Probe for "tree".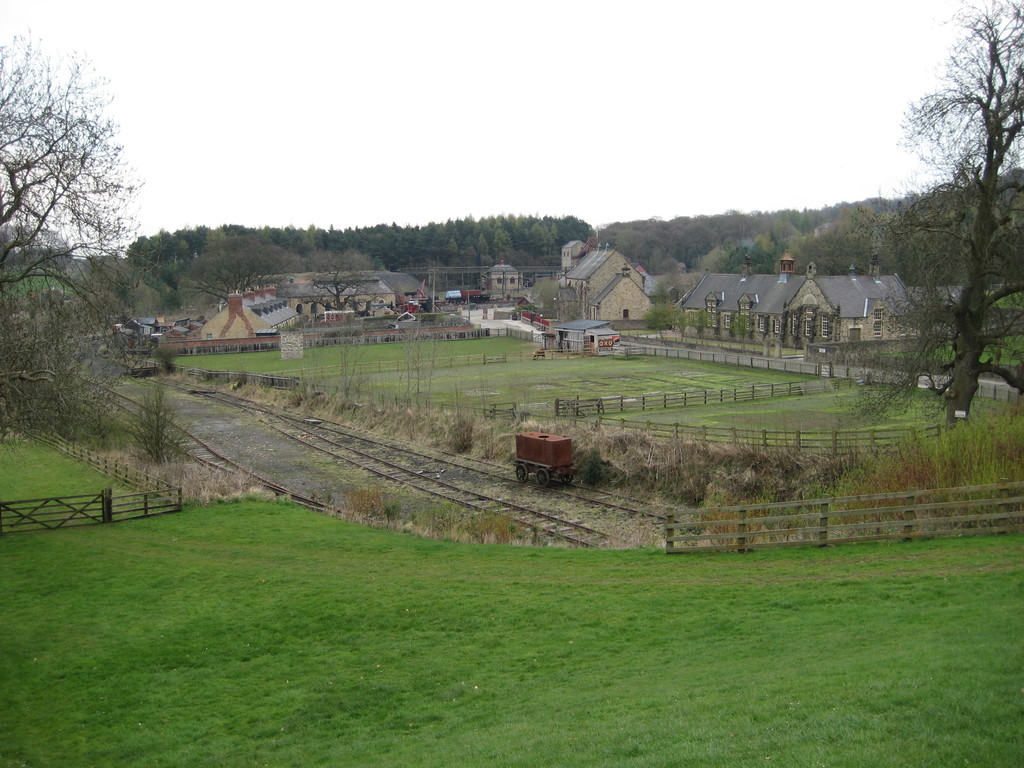
Probe result: 707, 212, 766, 257.
